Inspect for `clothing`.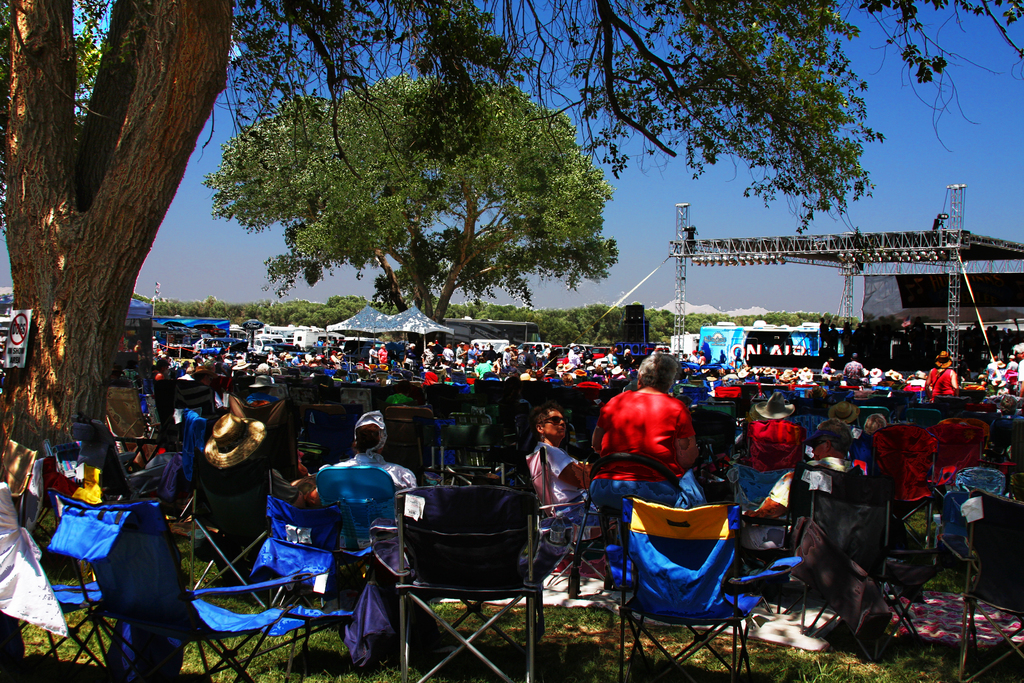
Inspection: BBox(607, 353, 618, 365).
